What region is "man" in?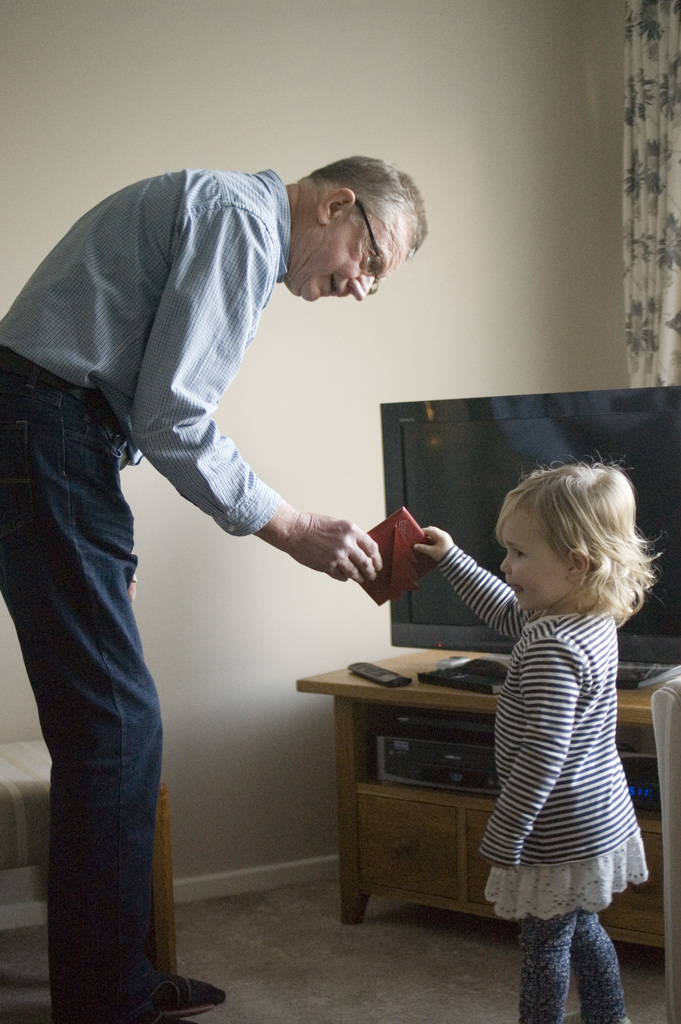
[15, 127, 451, 888].
